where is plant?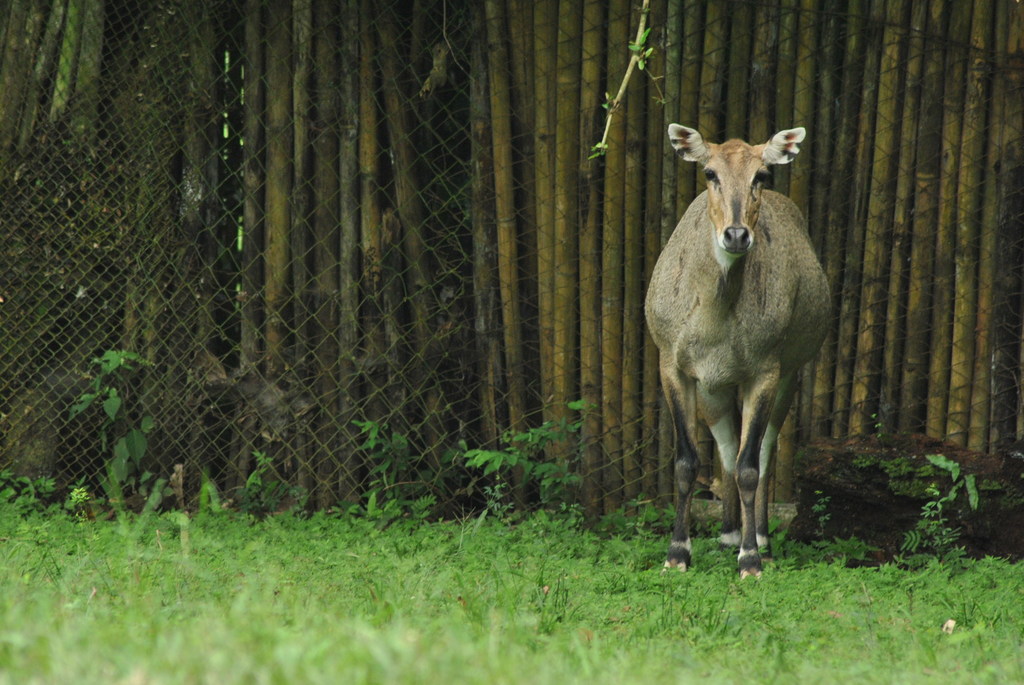
bbox=[812, 489, 836, 542].
